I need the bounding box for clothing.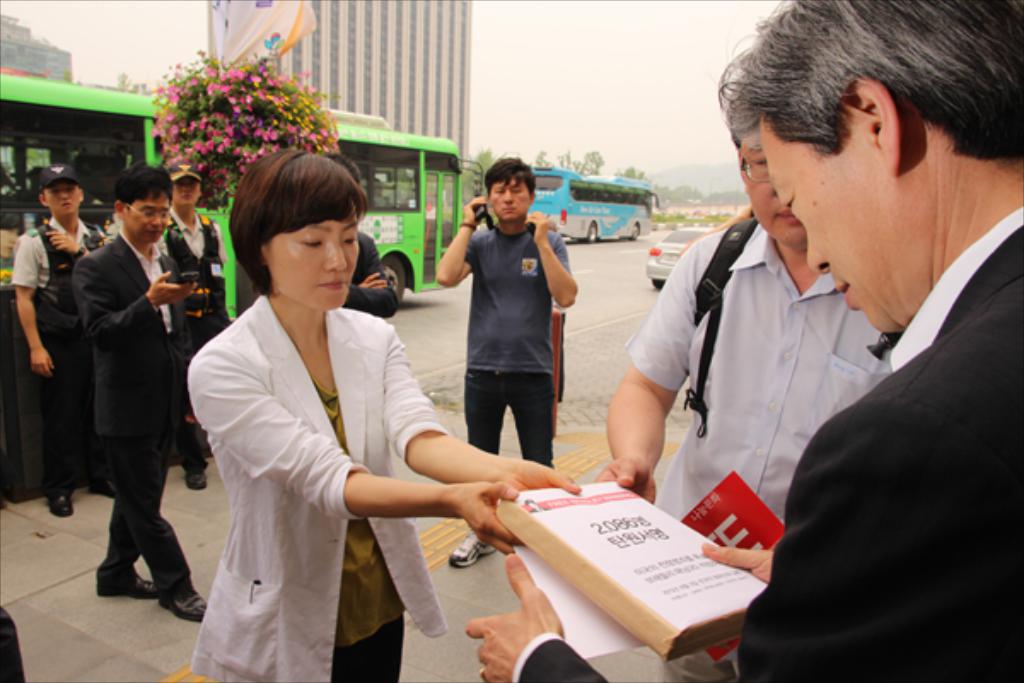
Here it is: 160/212/232/471.
